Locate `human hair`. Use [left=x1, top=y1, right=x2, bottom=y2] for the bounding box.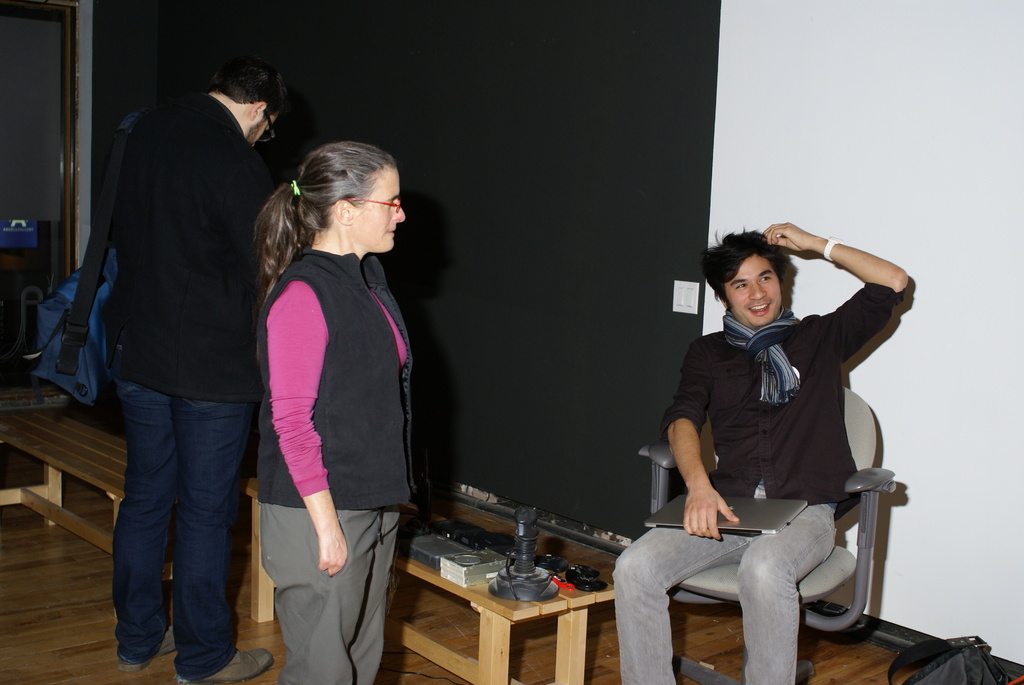
[left=717, top=236, right=808, bottom=323].
